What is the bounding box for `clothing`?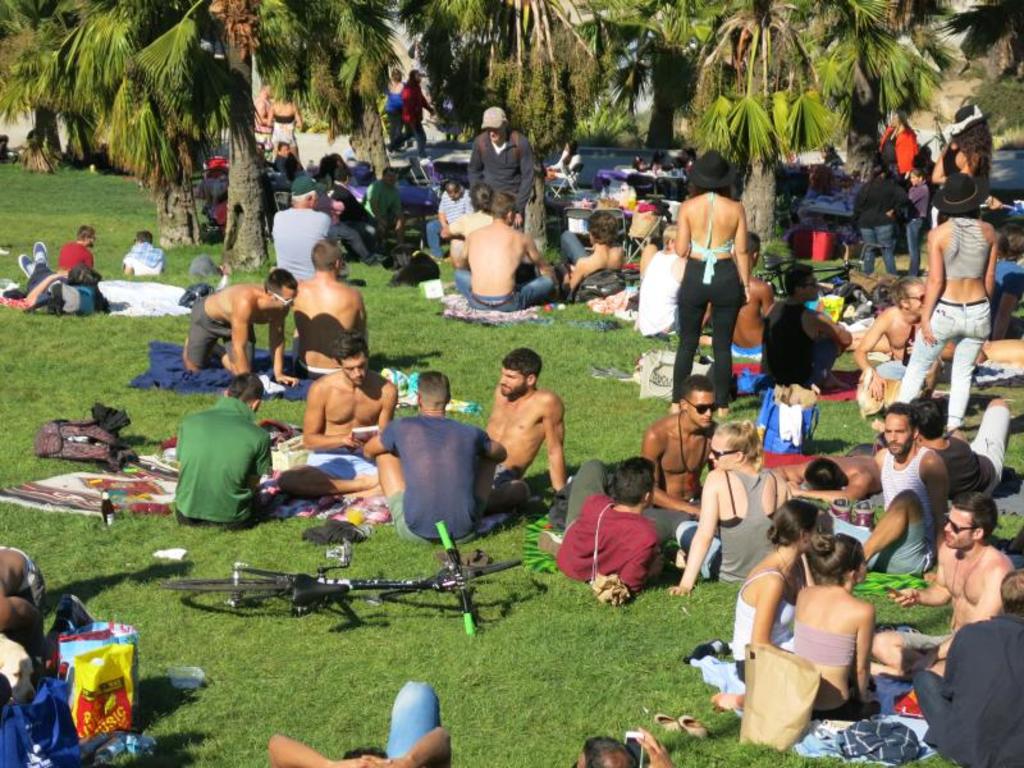
bbox=[159, 384, 273, 534].
